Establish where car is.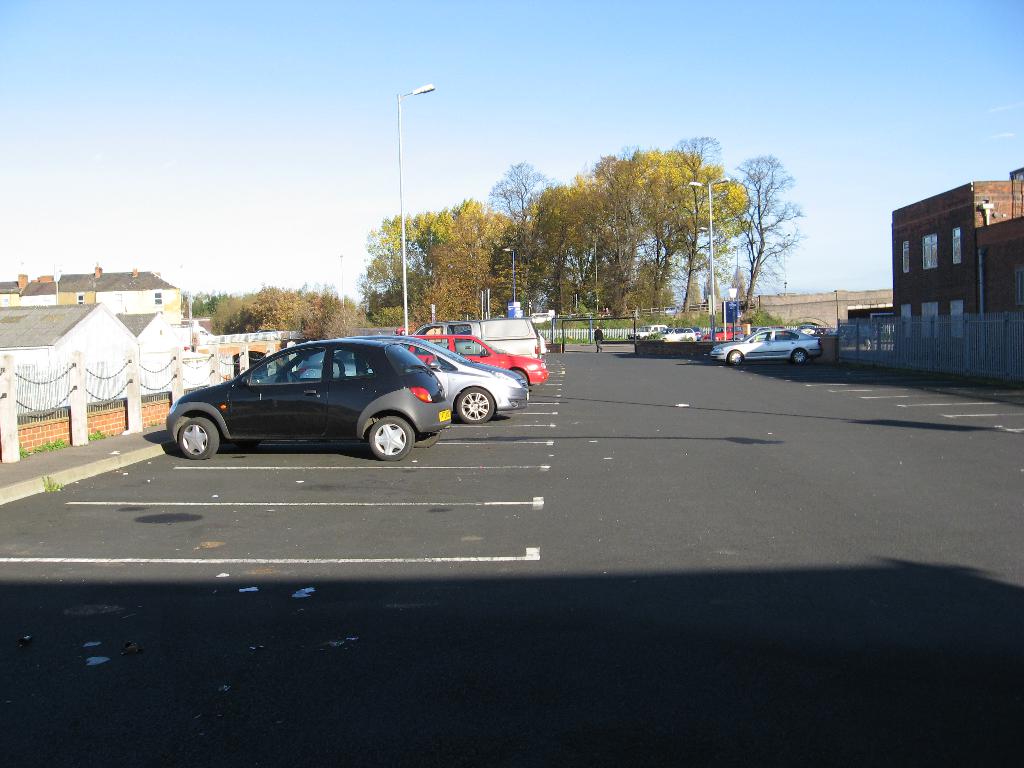
Established at {"left": 296, "top": 335, "right": 530, "bottom": 422}.
